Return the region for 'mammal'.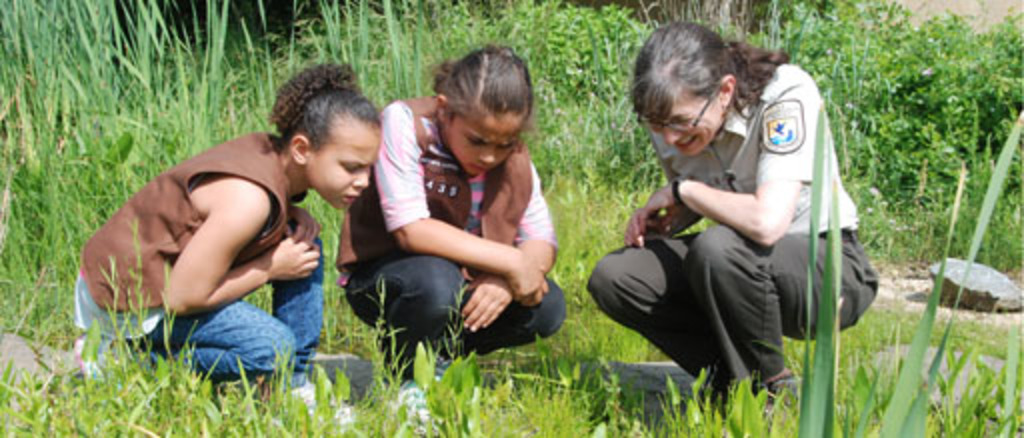
Rect(56, 110, 366, 330).
